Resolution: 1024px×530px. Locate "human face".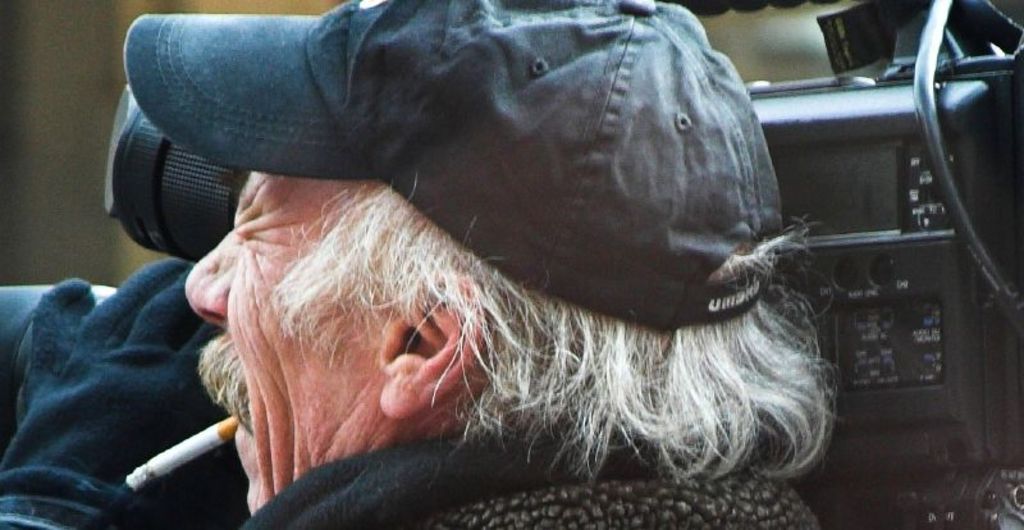
(183, 174, 383, 518).
